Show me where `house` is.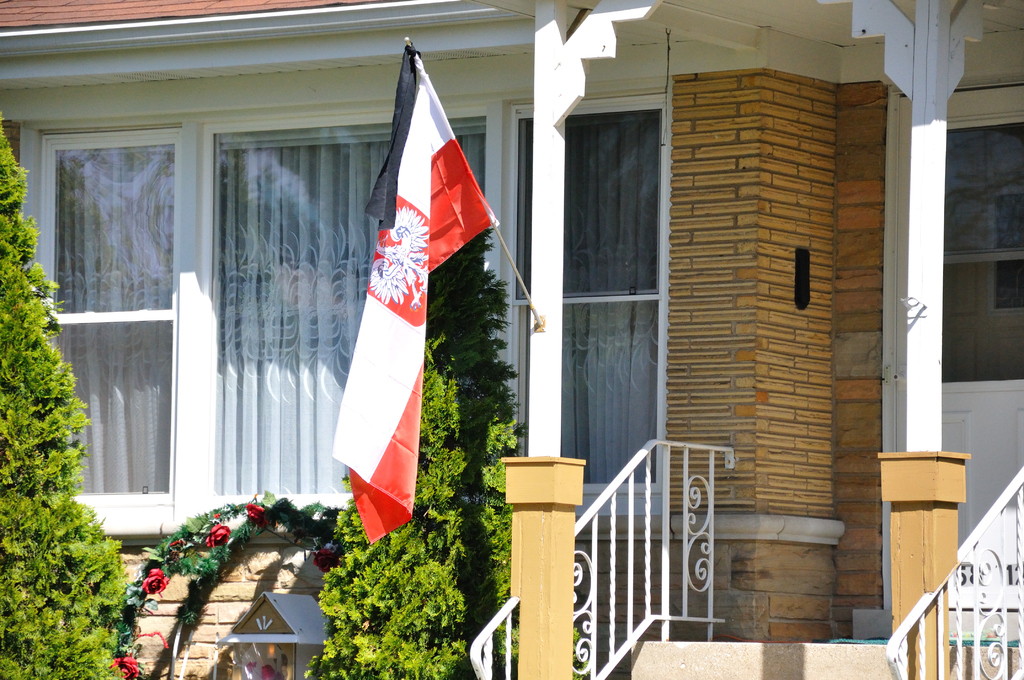
`house` is at detection(0, 0, 1023, 679).
